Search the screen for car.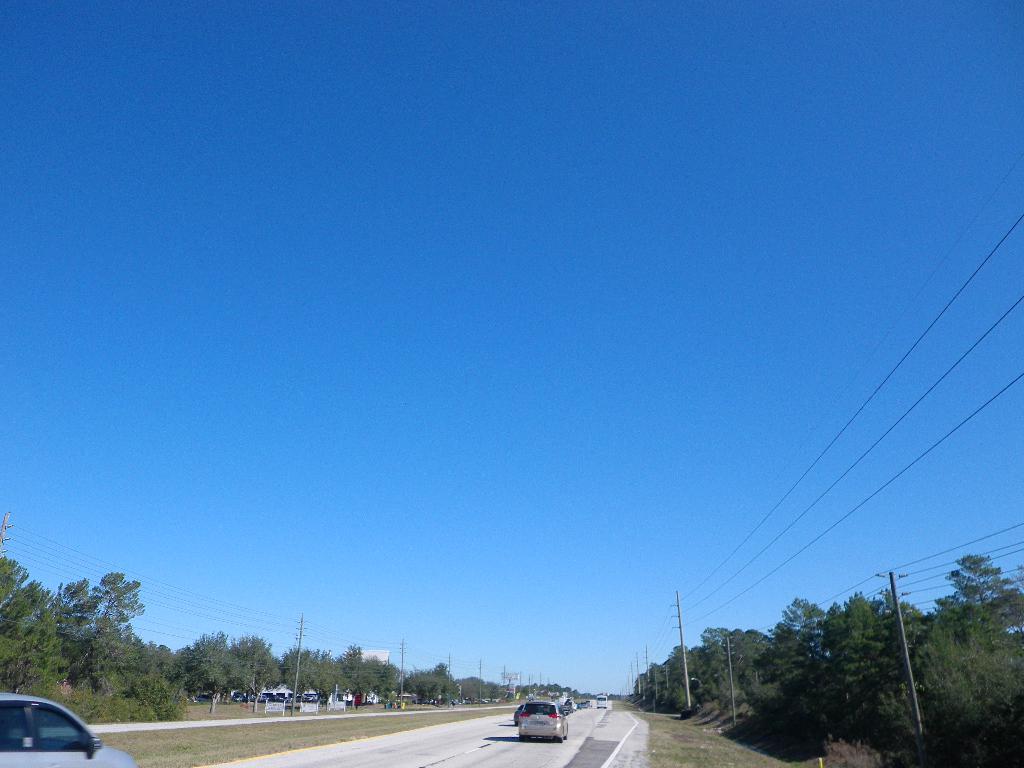
Found at (0, 694, 134, 767).
